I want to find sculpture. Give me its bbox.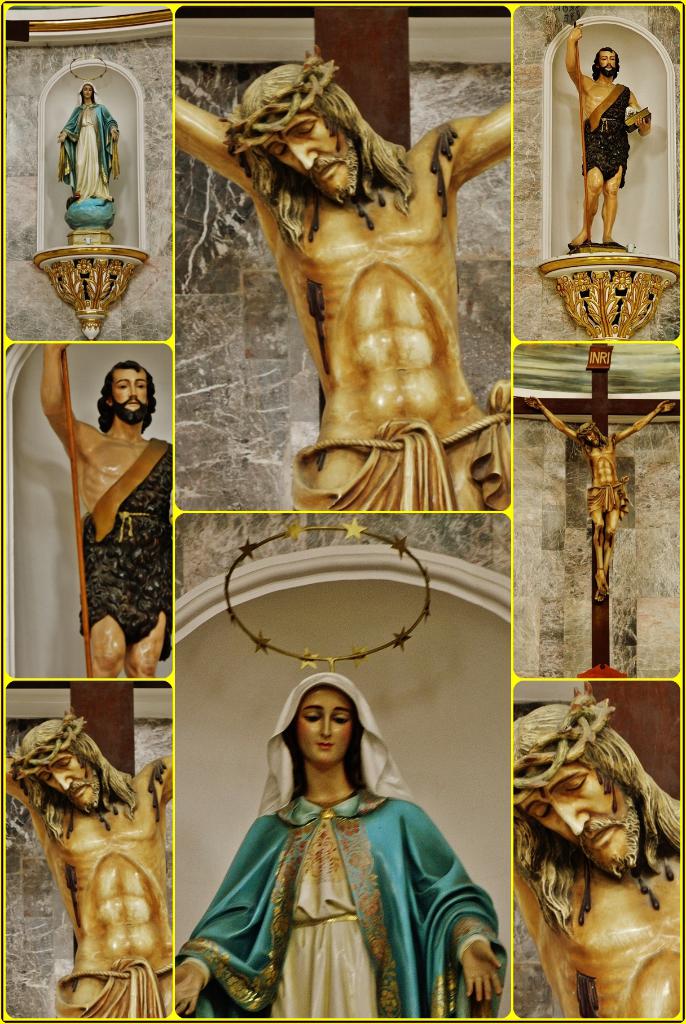
detection(550, 12, 657, 244).
